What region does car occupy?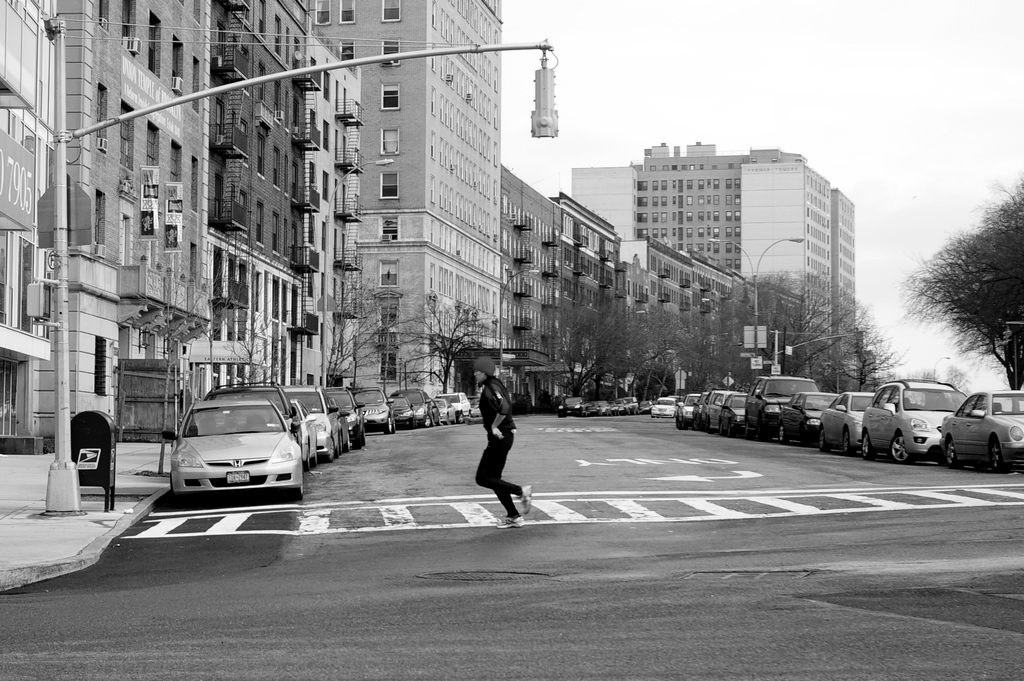
325:373:364:444.
